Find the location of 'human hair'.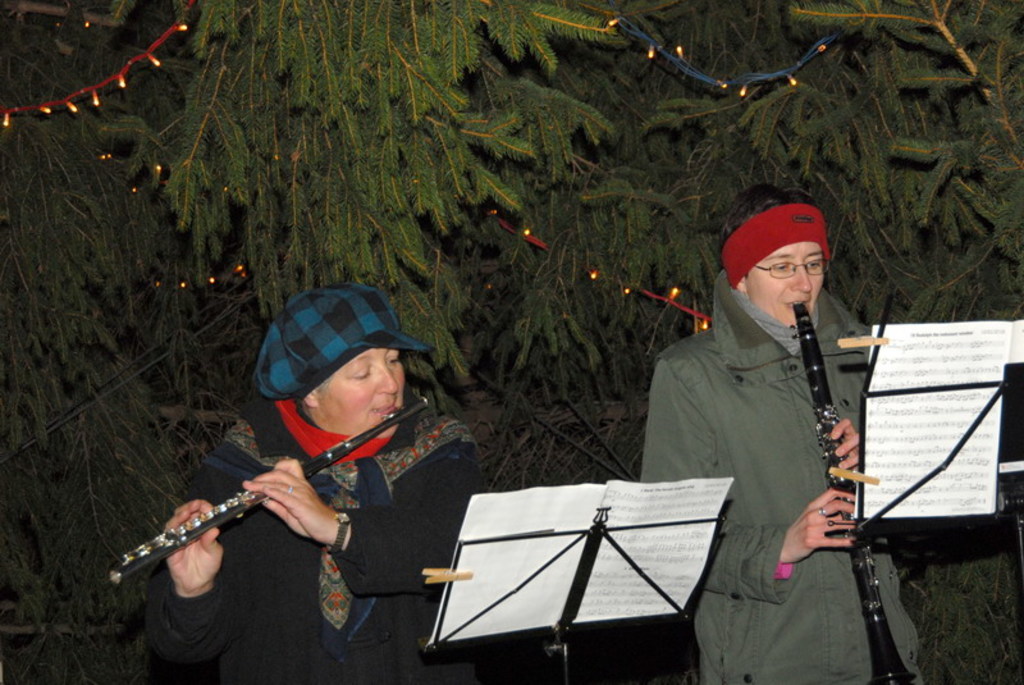
Location: {"x1": 726, "y1": 207, "x2": 844, "y2": 324}.
